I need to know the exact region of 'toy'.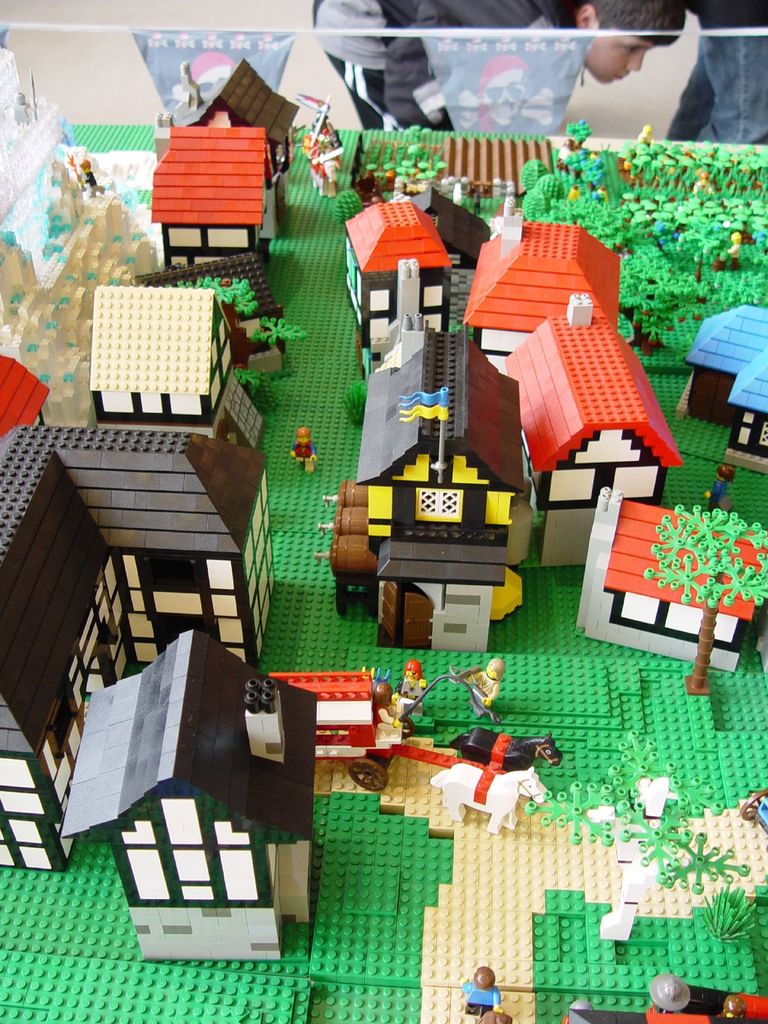
Region: x1=458, y1=209, x2=626, y2=388.
